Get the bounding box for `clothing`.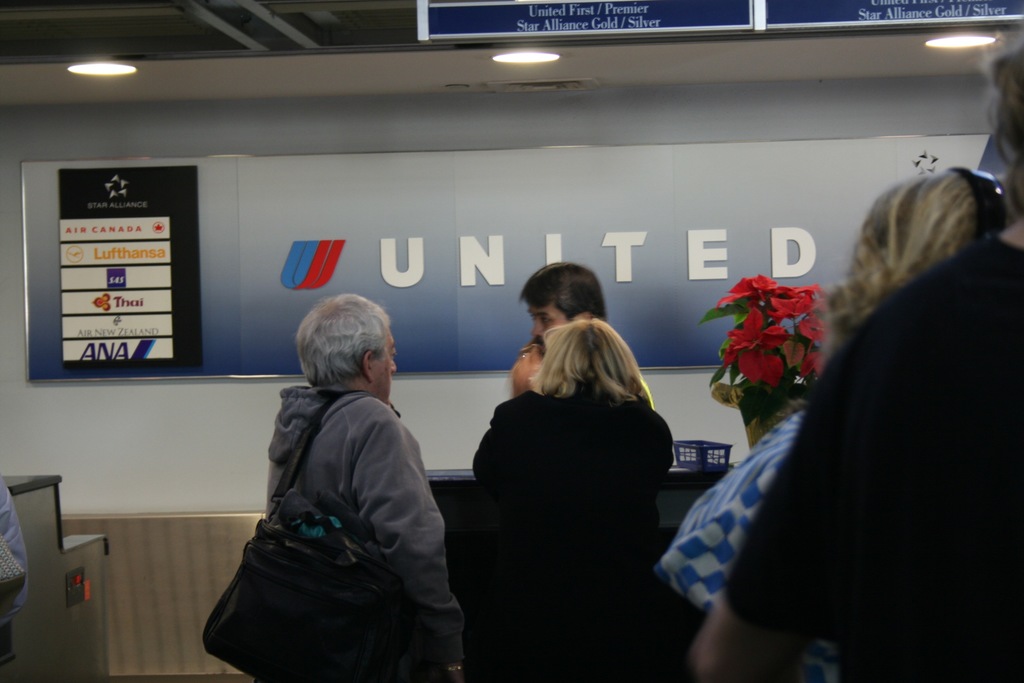
(262,386,474,682).
